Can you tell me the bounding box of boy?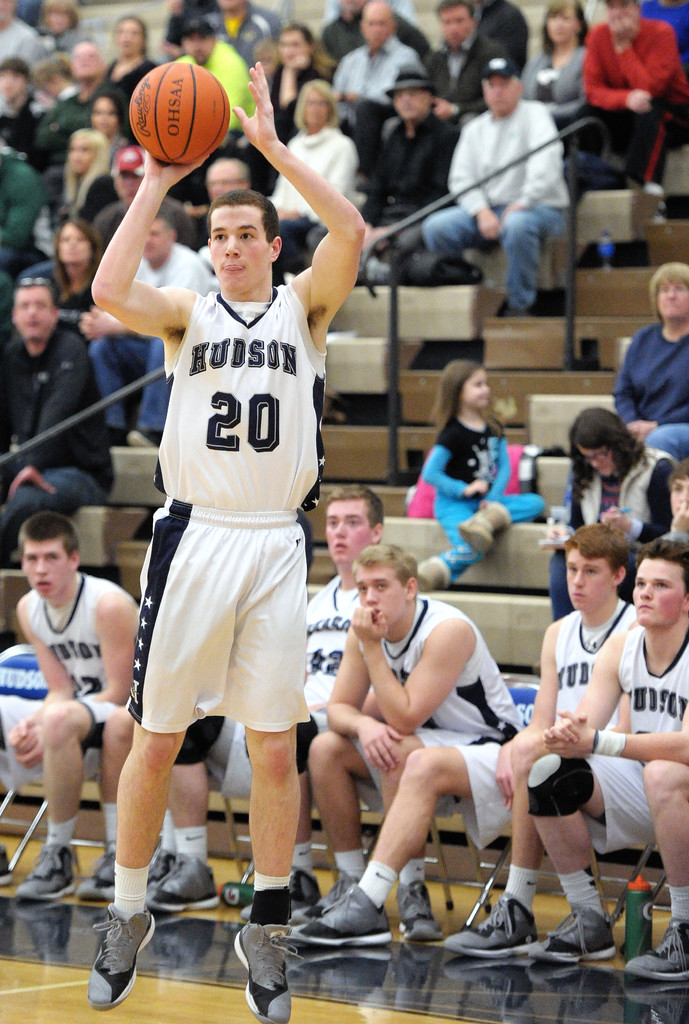
rect(528, 541, 688, 986).
